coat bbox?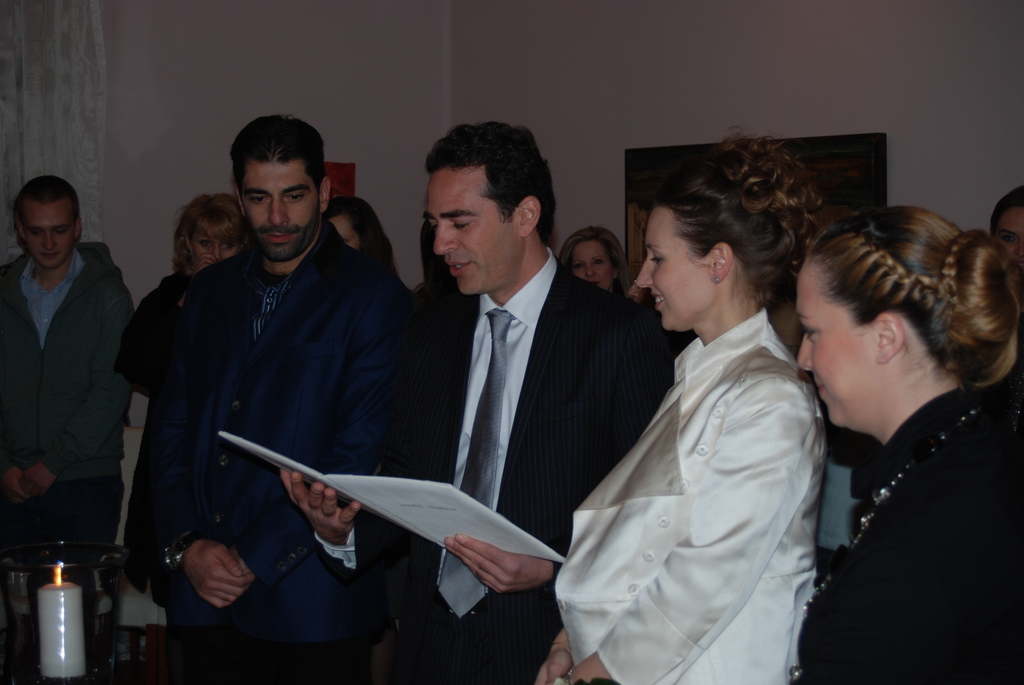
[134,246,412,626]
